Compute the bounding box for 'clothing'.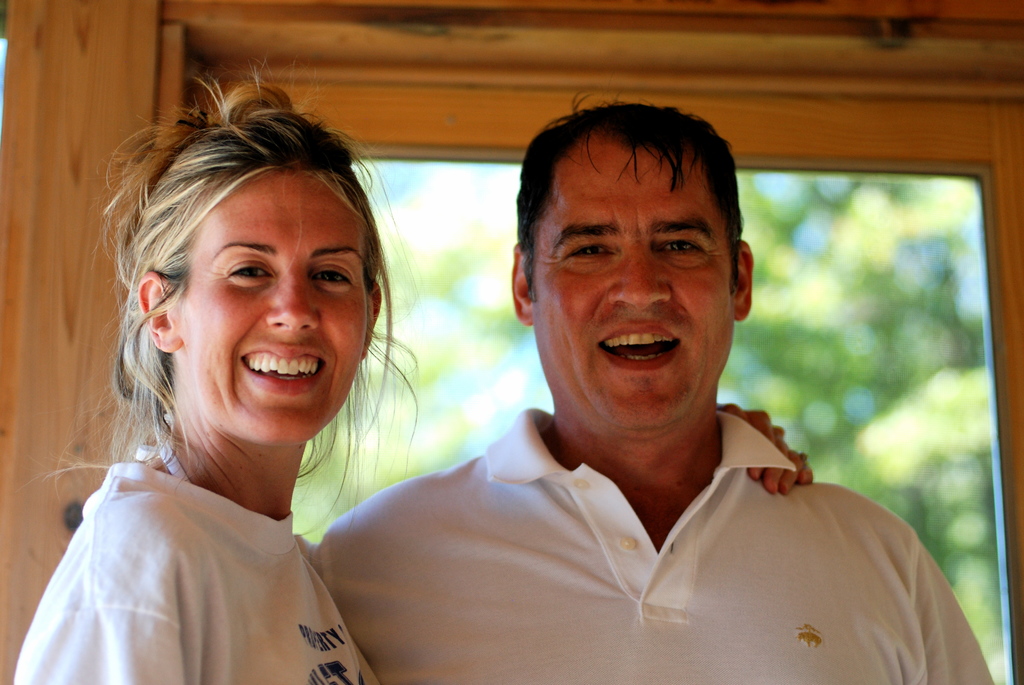
box=[10, 455, 381, 684].
